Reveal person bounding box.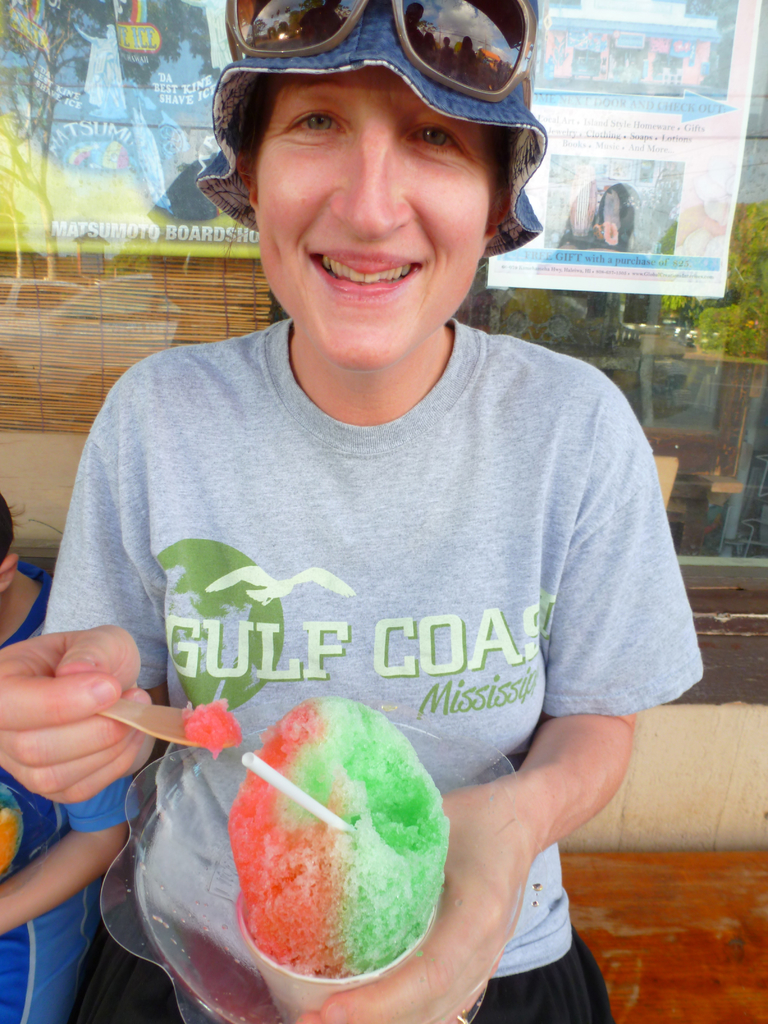
Revealed: left=0, top=0, right=711, bottom=1023.
